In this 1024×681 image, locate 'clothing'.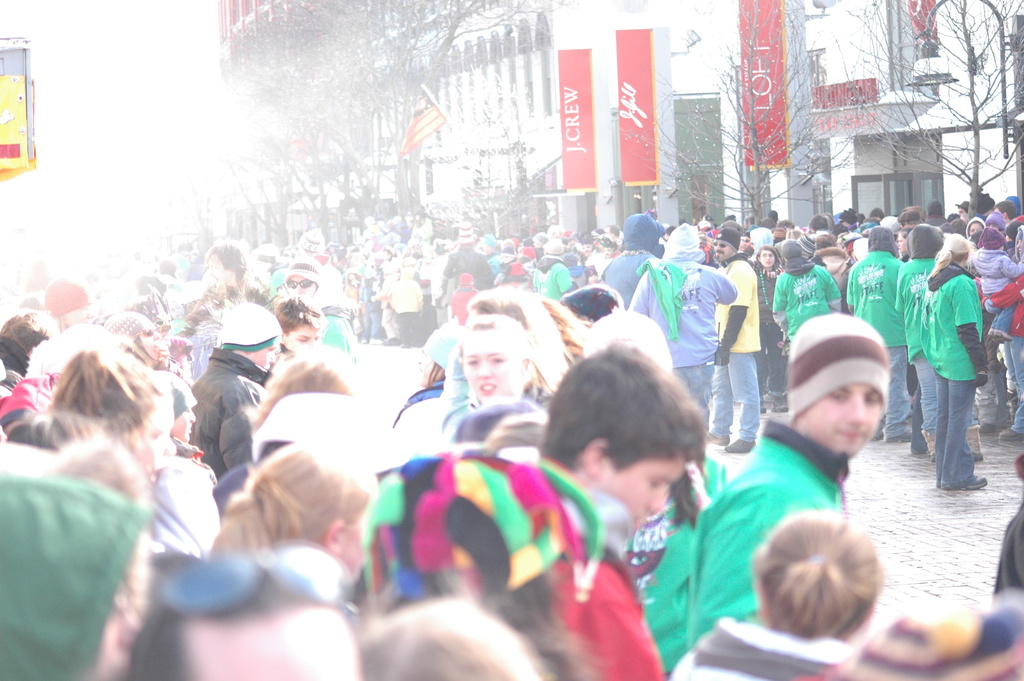
Bounding box: BBox(191, 346, 273, 488).
